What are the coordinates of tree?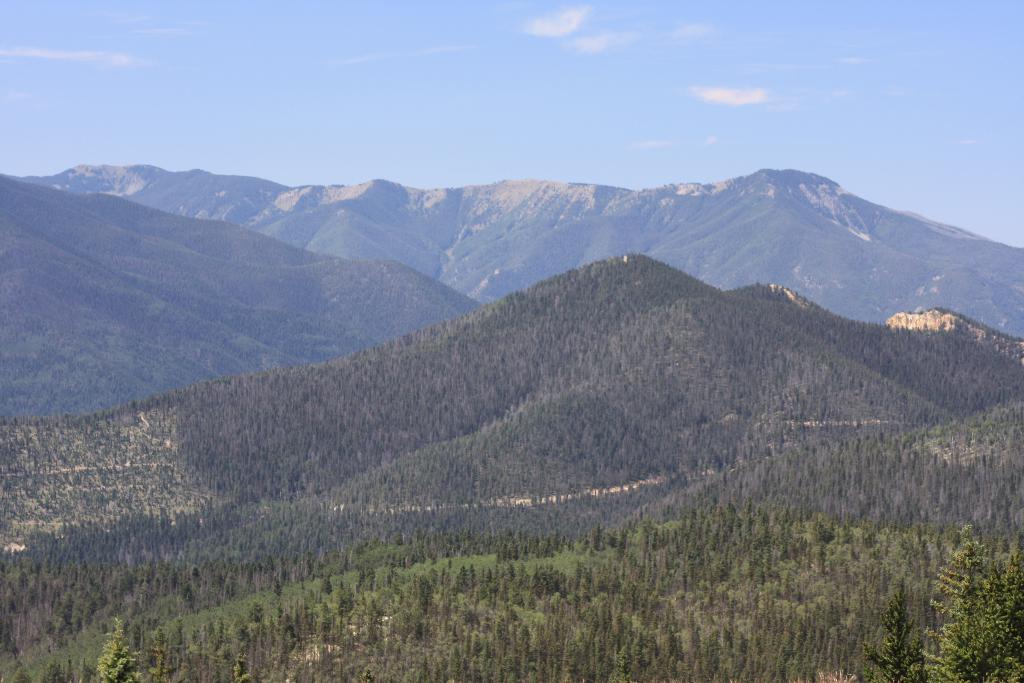
pyautogui.locateOnScreen(858, 583, 929, 682).
